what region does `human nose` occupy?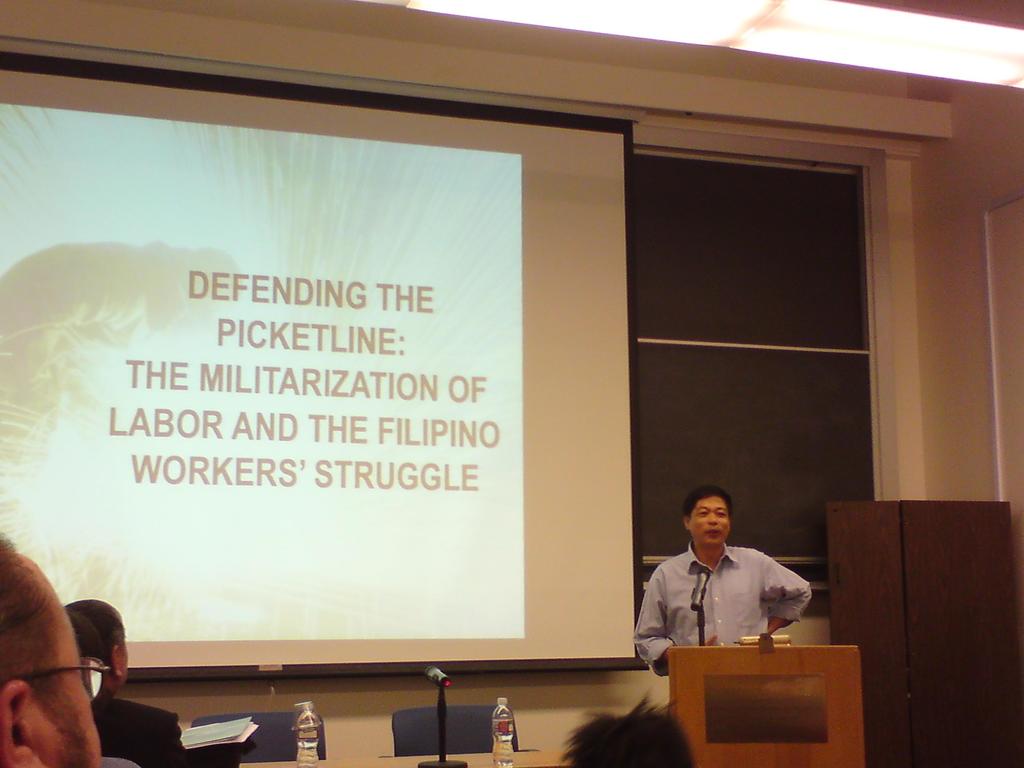
[706, 515, 719, 523].
